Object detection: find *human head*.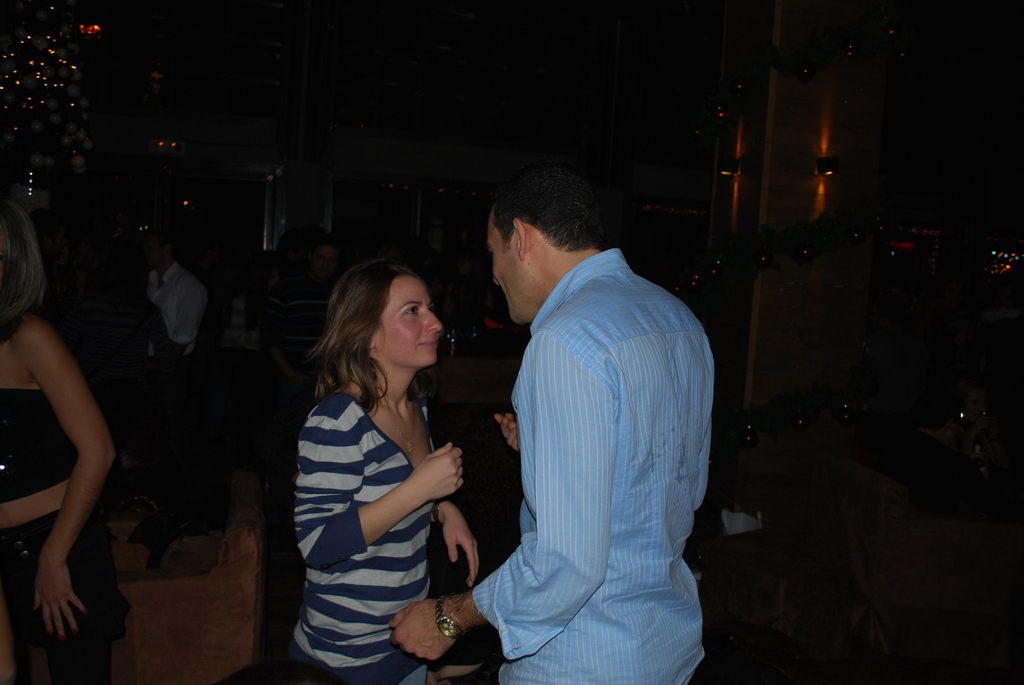
BBox(0, 201, 41, 341).
